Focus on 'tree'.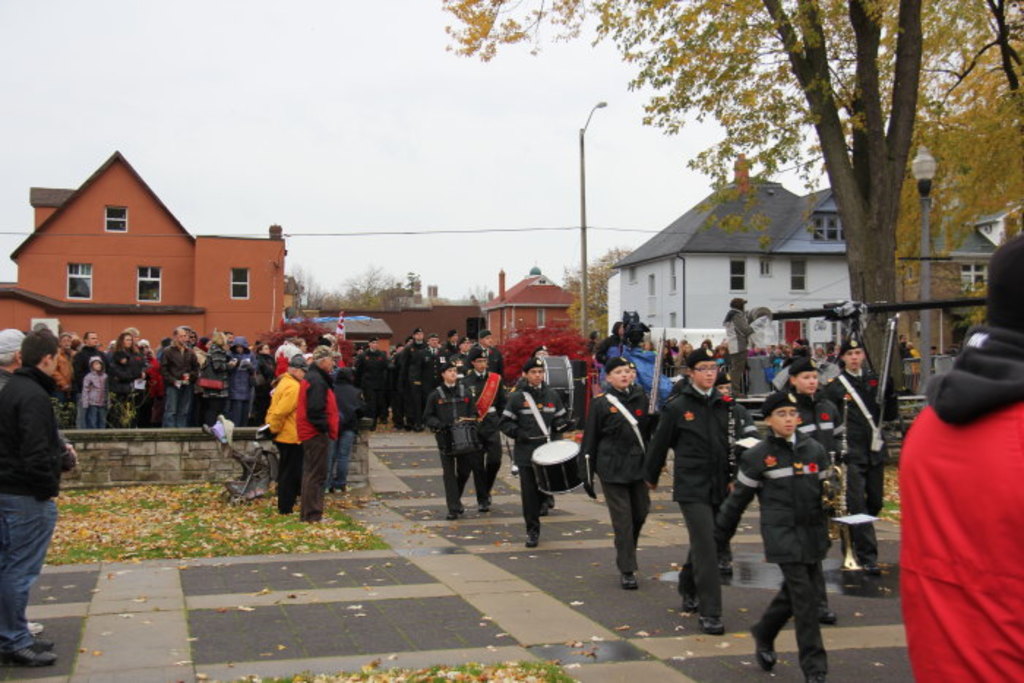
Focused at bbox=(609, 25, 989, 303).
